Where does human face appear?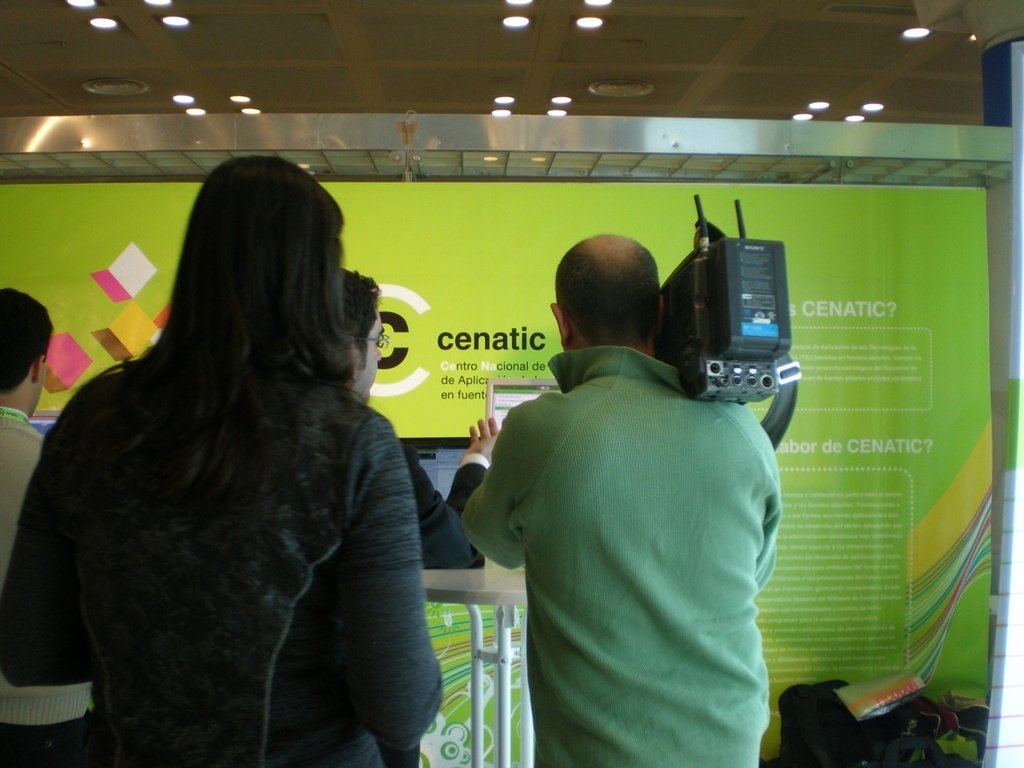
Appears at <box>359,313,380,397</box>.
